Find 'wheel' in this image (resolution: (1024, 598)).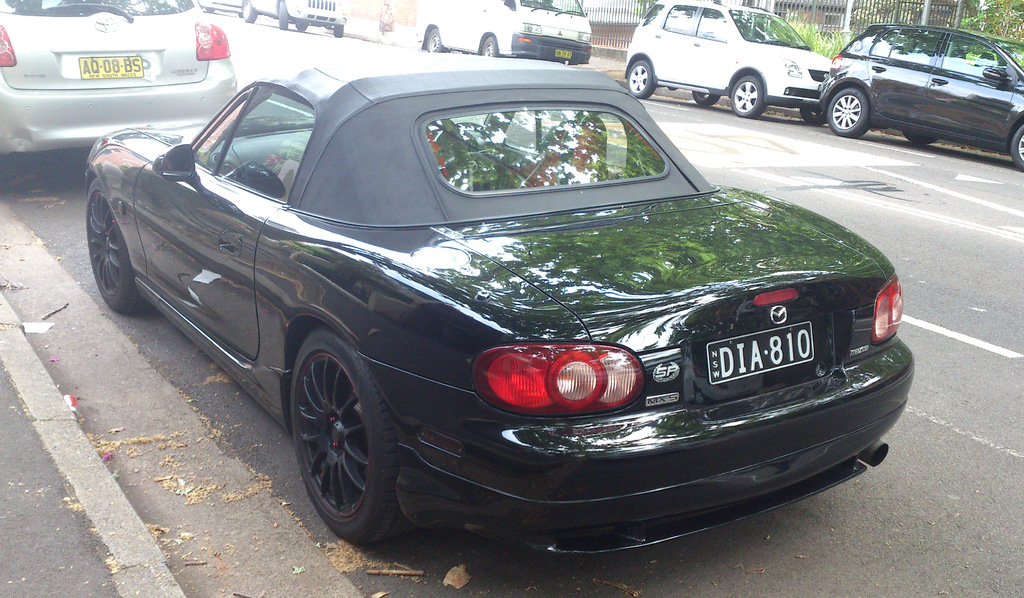
region(624, 54, 660, 97).
